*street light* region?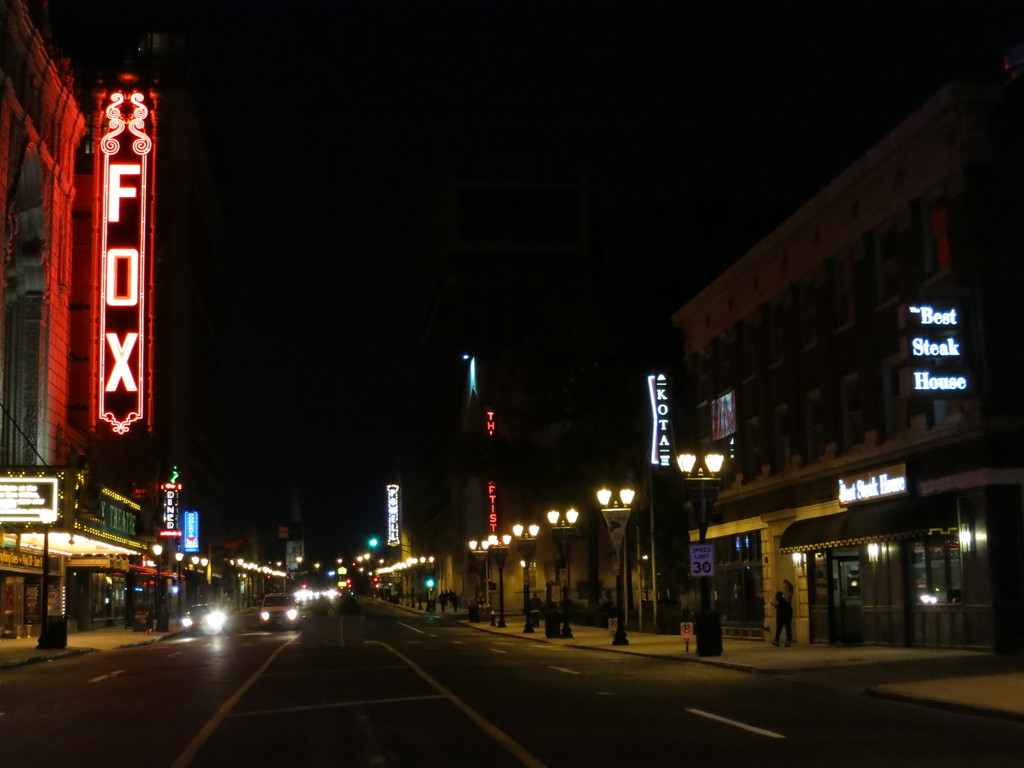
[152, 540, 159, 632]
